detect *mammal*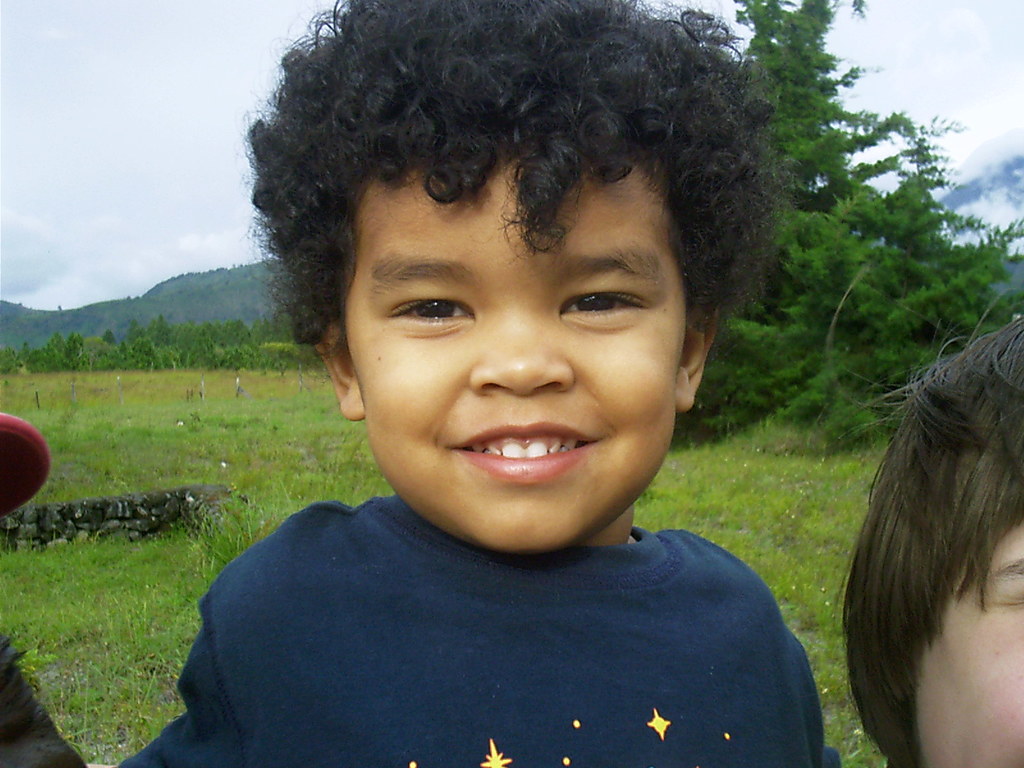
locate(156, 33, 870, 747)
